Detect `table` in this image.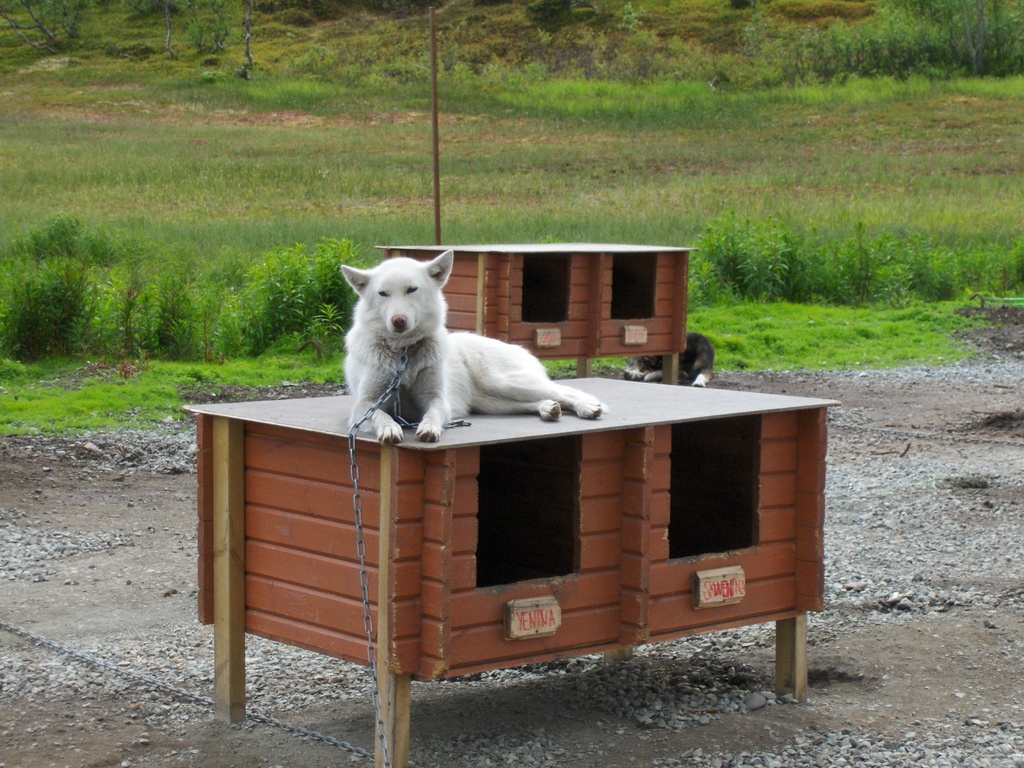
Detection: left=191, top=417, right=855, bottom=726.
